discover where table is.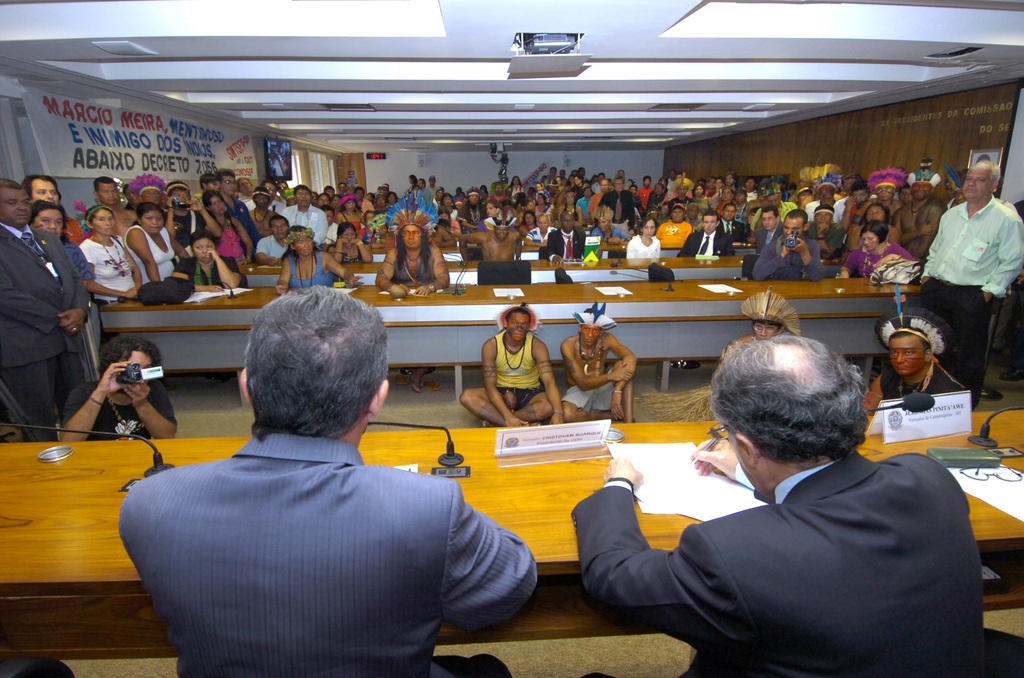
Discovered at left=95, top=260, right=929, bottom=396.
